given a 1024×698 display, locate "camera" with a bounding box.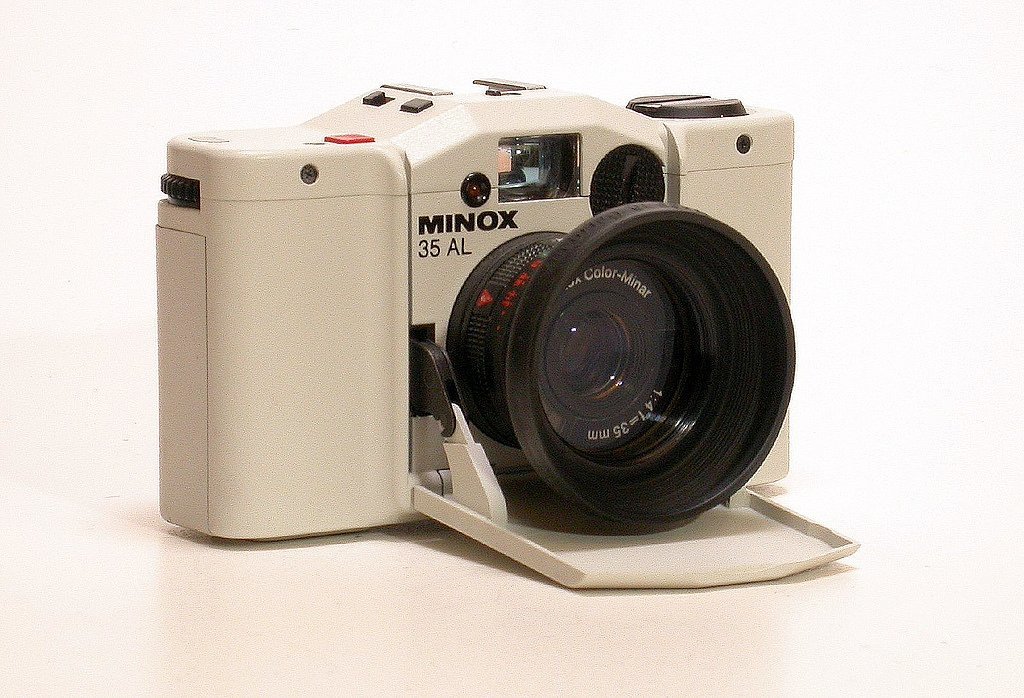
Located: (left=143, top=69, right=801, bottom=568).
